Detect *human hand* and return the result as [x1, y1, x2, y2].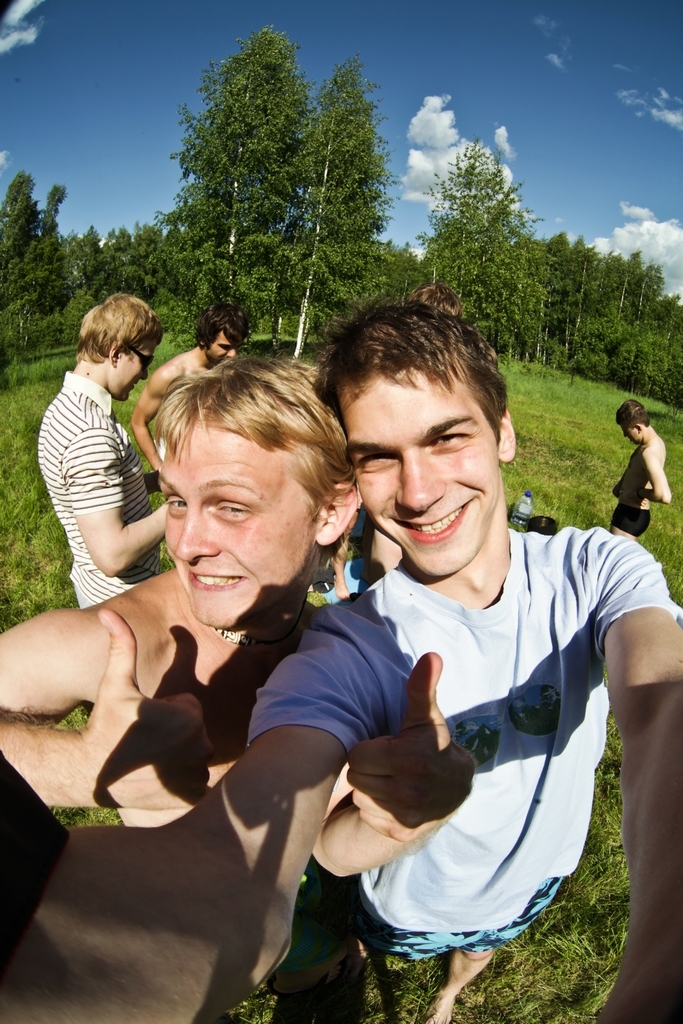
[610, 480, 624, 501].
